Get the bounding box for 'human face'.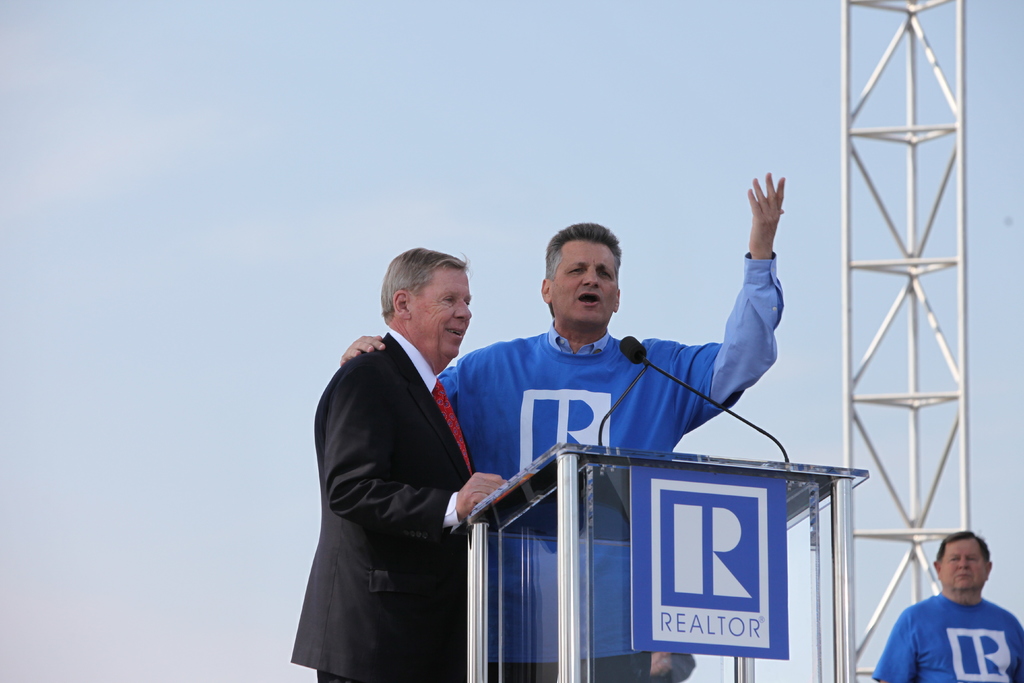
(left=408, top=264, right=473, bottom=356).
